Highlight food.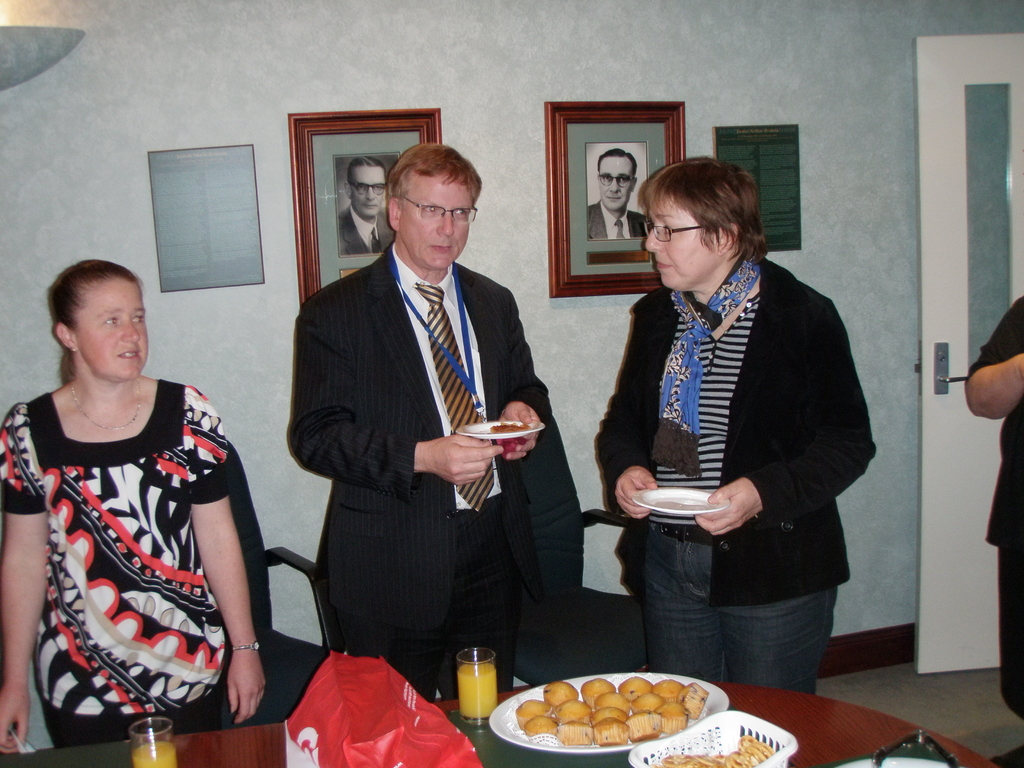
Highlighted region: bbox=[661, 733, 773, 767].
